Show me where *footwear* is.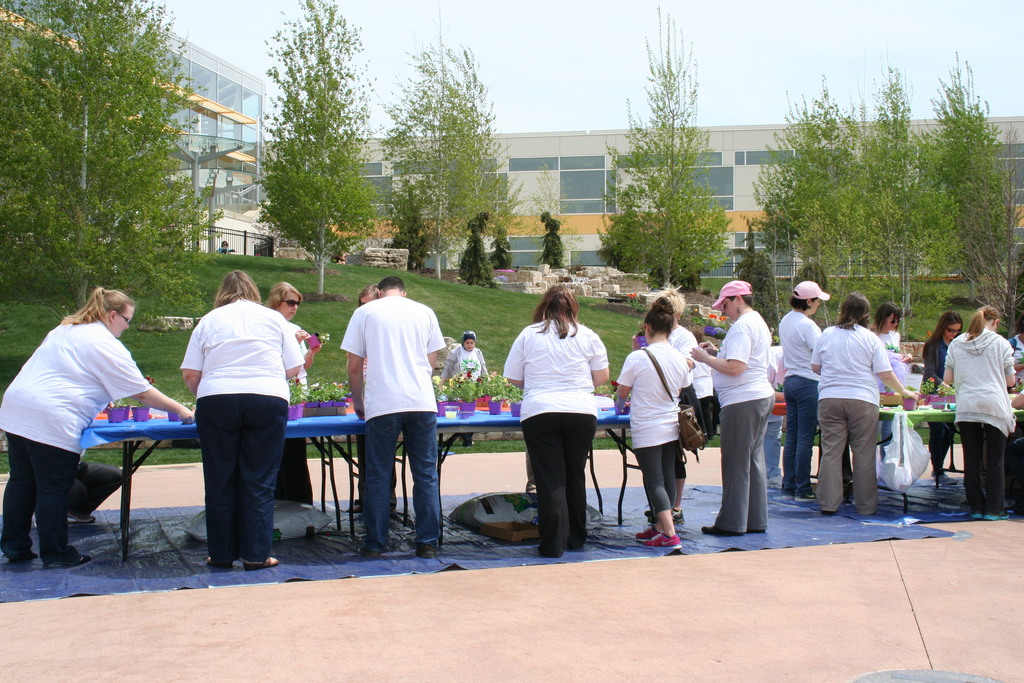
*footwear* is at region(63, 516, 93, 525).
